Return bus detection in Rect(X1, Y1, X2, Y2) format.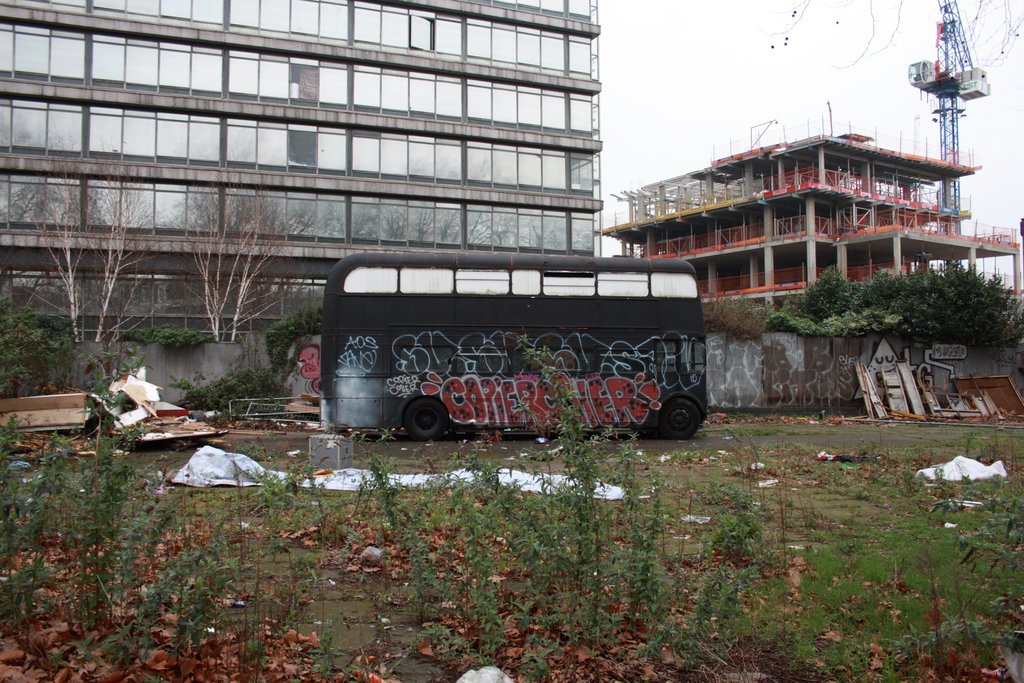
Rect(309, 248, 708, 441).
